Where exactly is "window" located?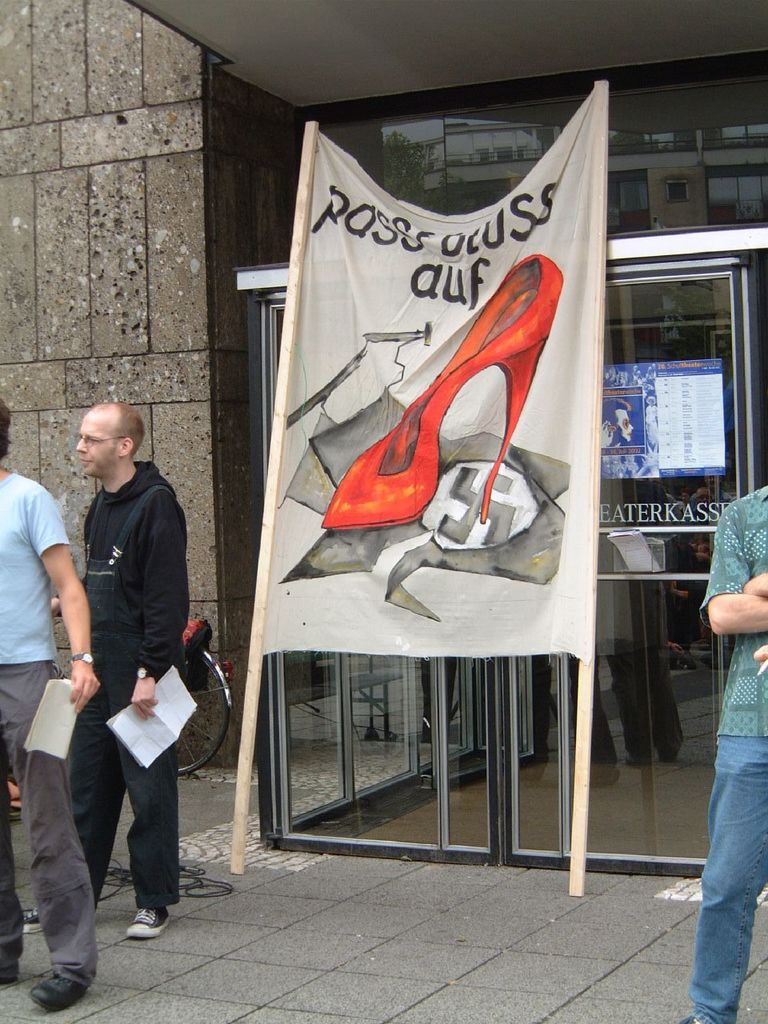
Its bounding box is (x1=407, y1=135, x2=454, y2=179).
